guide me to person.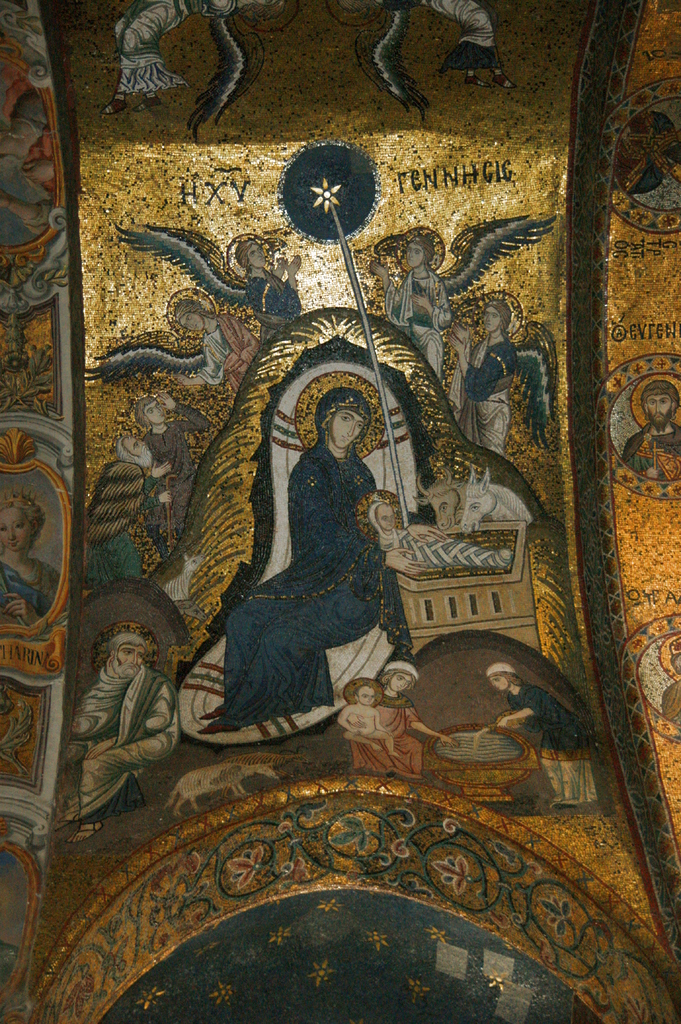
Guidance: crop(0, 493, 76, 627).
